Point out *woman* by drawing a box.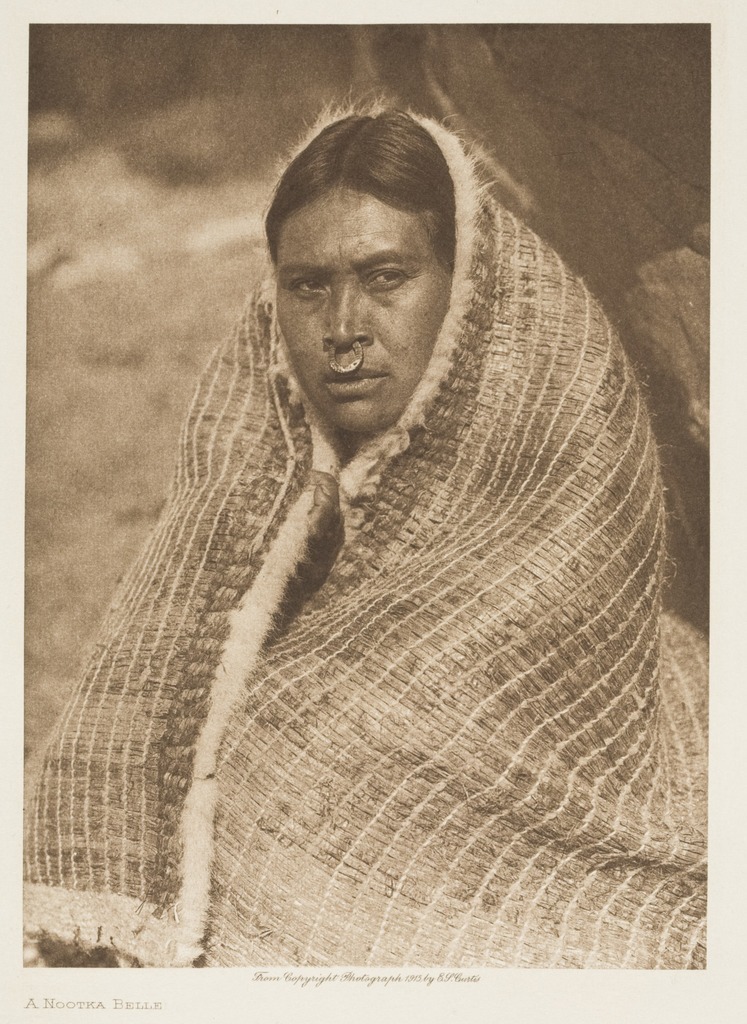
left=22, top=102, right=708, bottom=968.
